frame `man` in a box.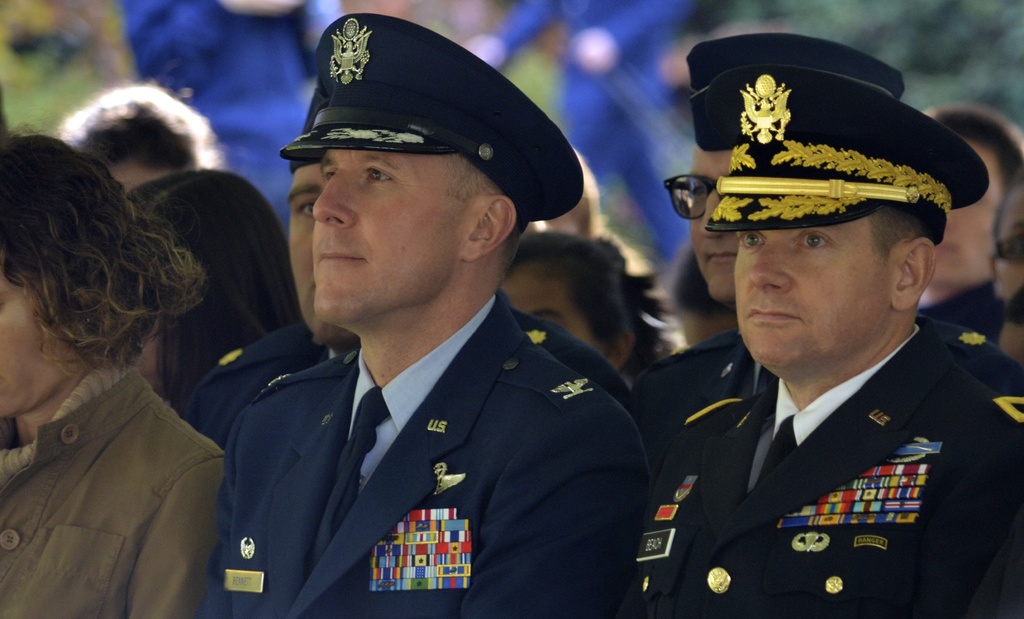
122,0,345,233.
